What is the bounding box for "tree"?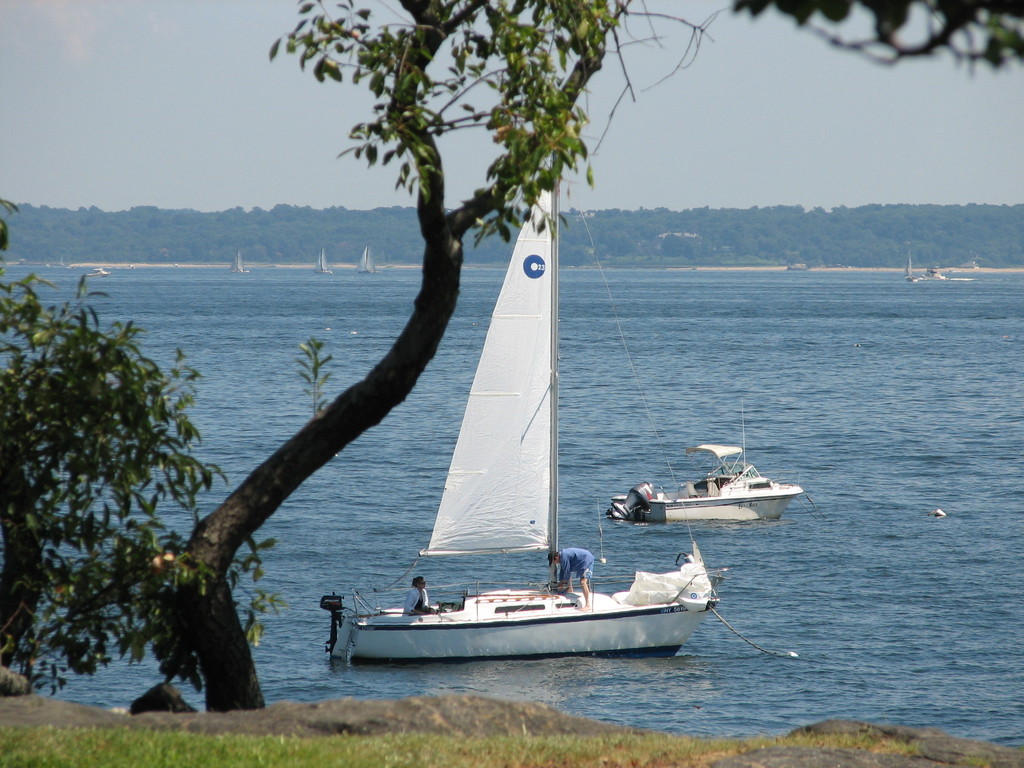
detection(0, 278, 263, 680).
